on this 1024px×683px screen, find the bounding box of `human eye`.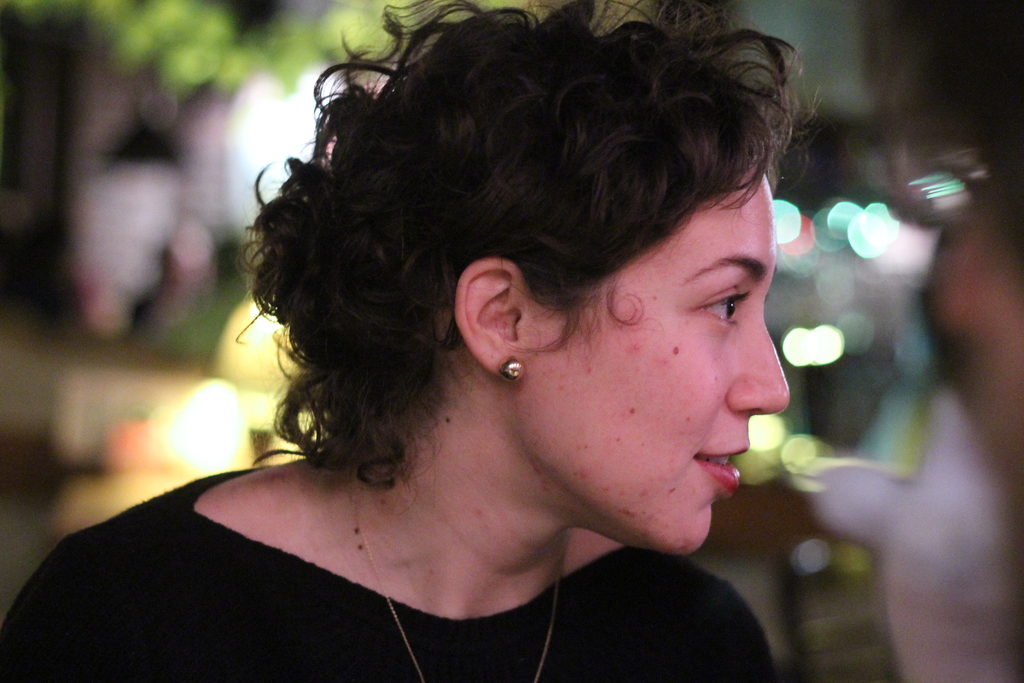
Bounding box: crop(689, 272, 748, 339).
